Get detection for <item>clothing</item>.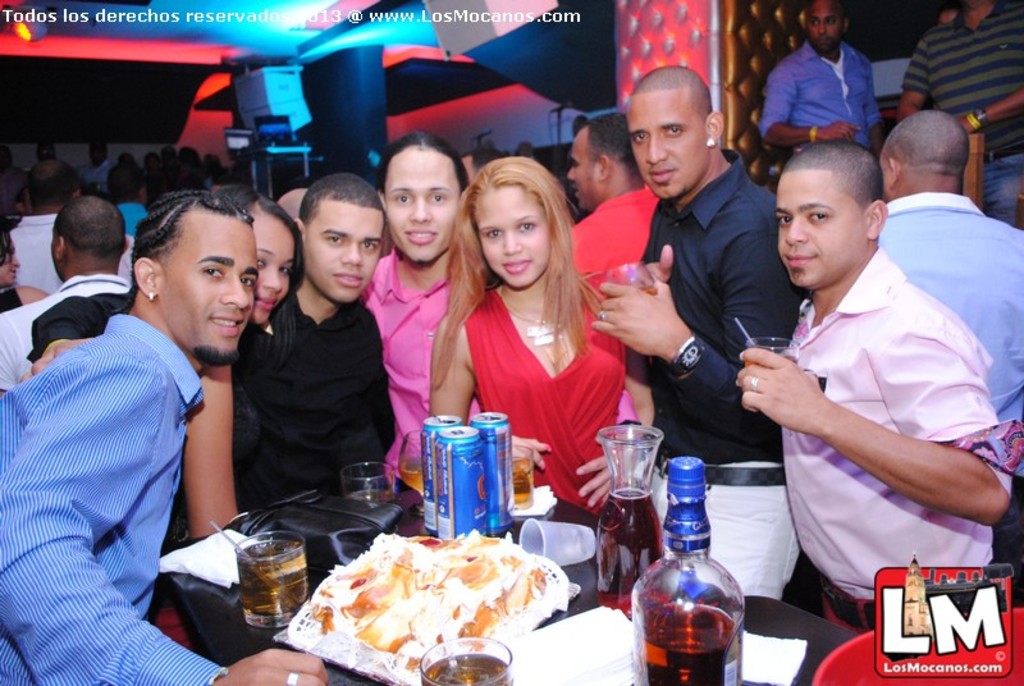
Detection: <bbox>338, 247, 444, 479</bbox>.
